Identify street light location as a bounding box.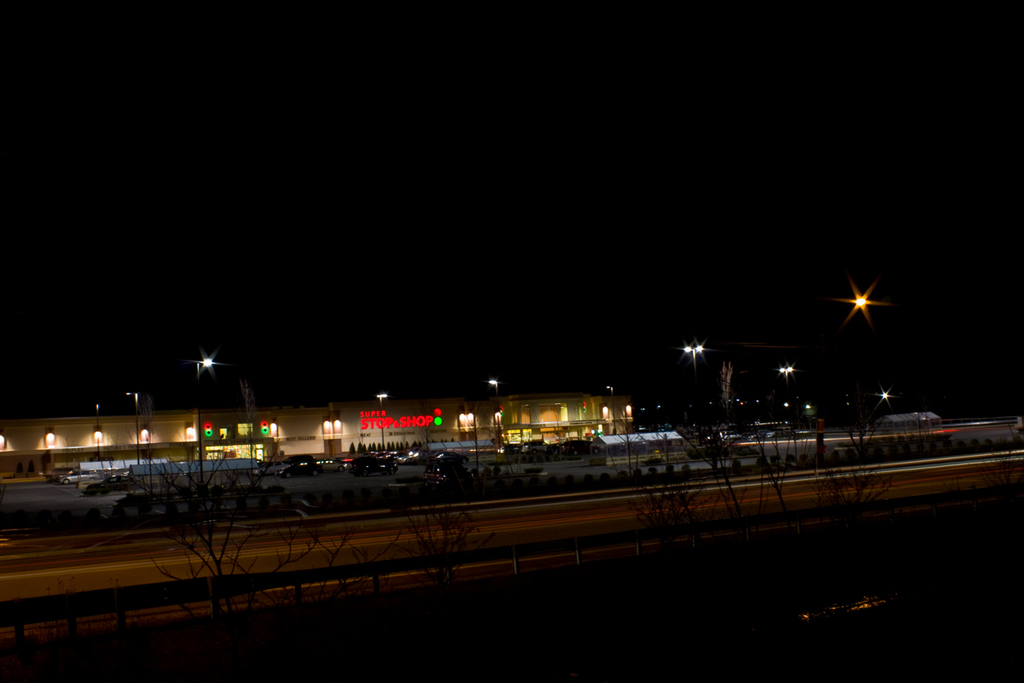
box(603, 385, 622, 441).
